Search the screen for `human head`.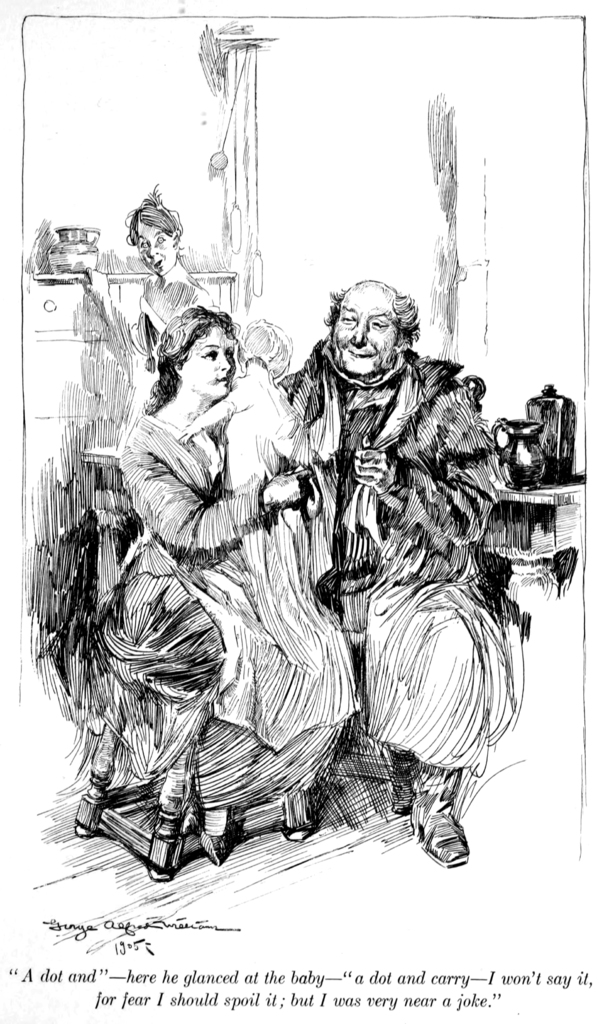
Found at crop(158, 301, 238, 392).
